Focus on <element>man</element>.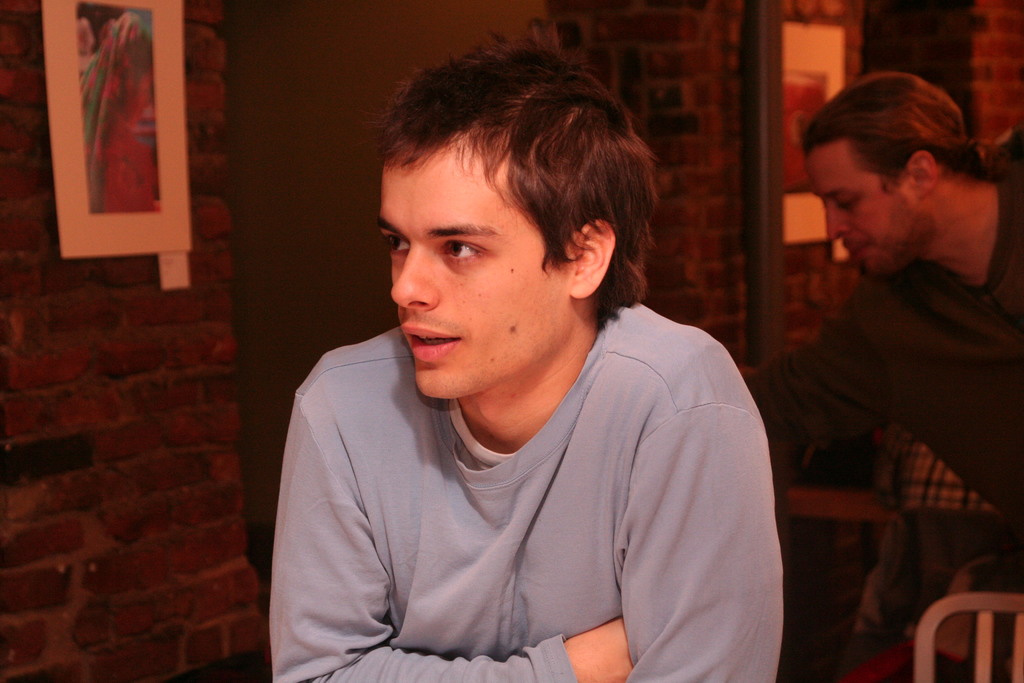
Focused at 741:67:1023:562.
